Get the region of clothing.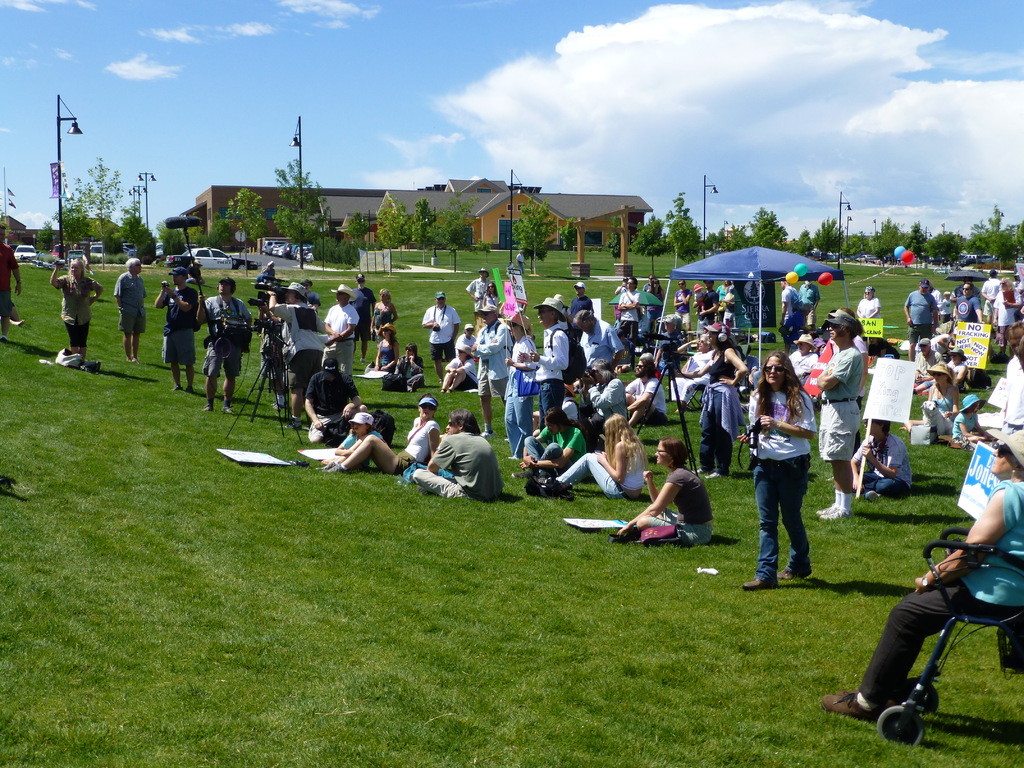
x1=573 y1=323 x2=637 y2=378.
